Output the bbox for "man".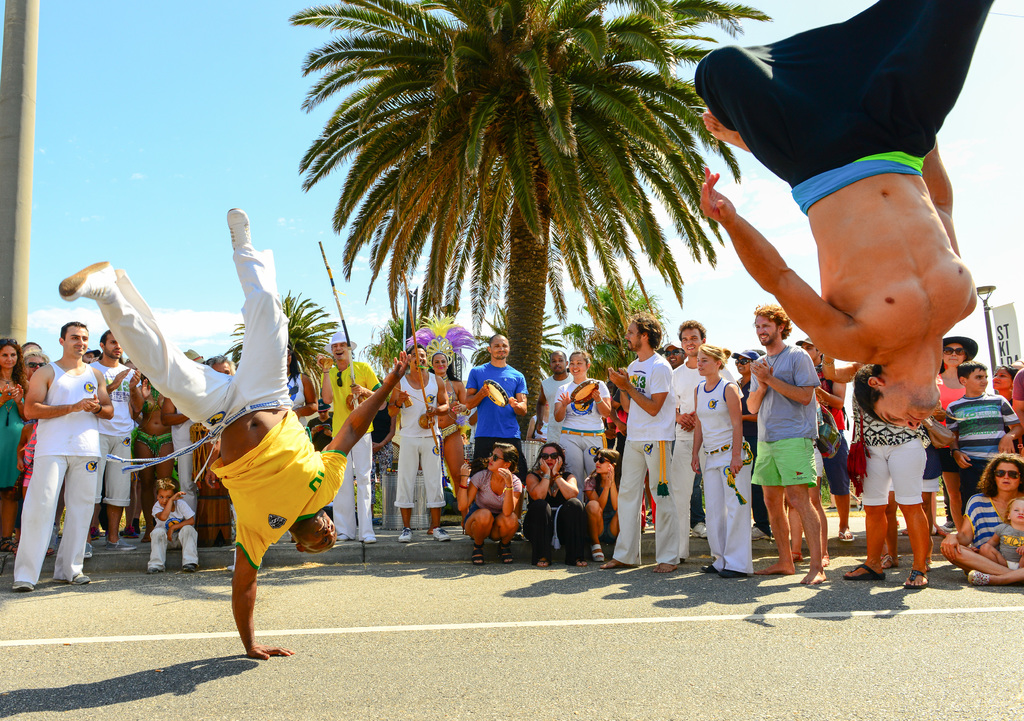
region(19, 341, 40, 355).
